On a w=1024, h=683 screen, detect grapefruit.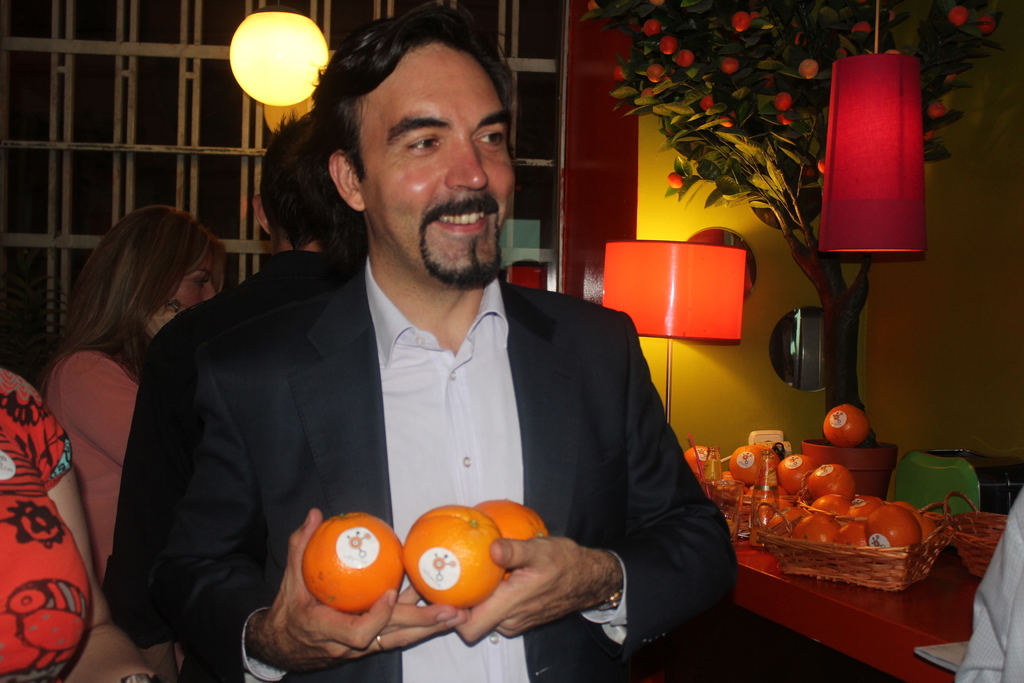
crop(400, 516, 509, 615).
